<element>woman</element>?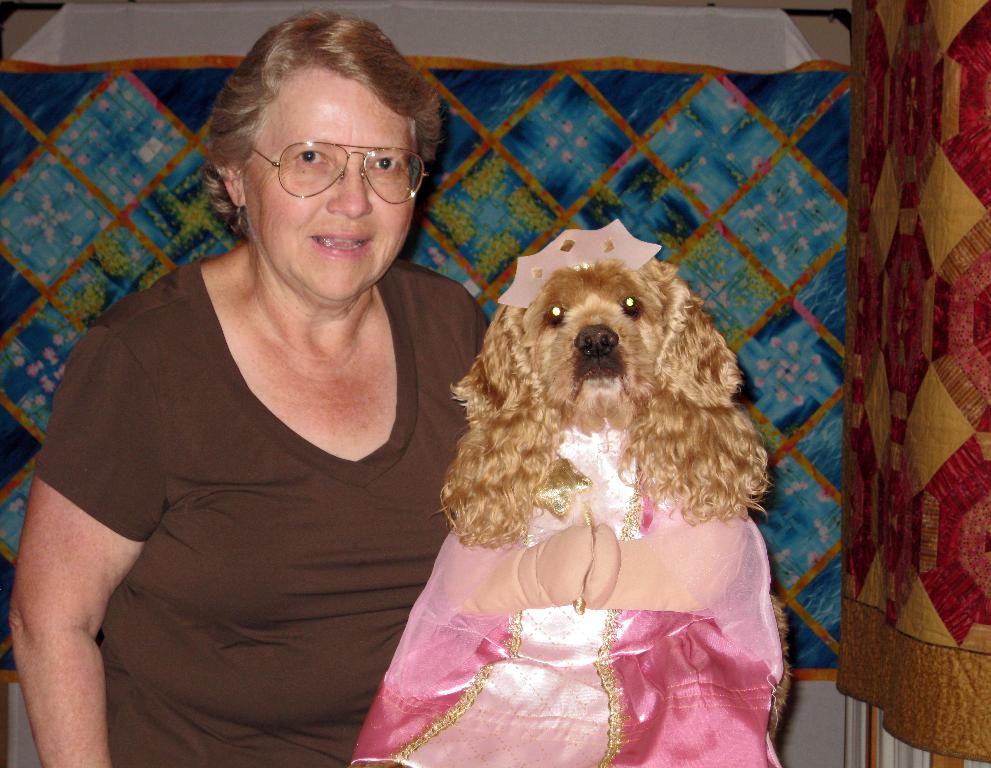
region(31, 40, 512, 764)
